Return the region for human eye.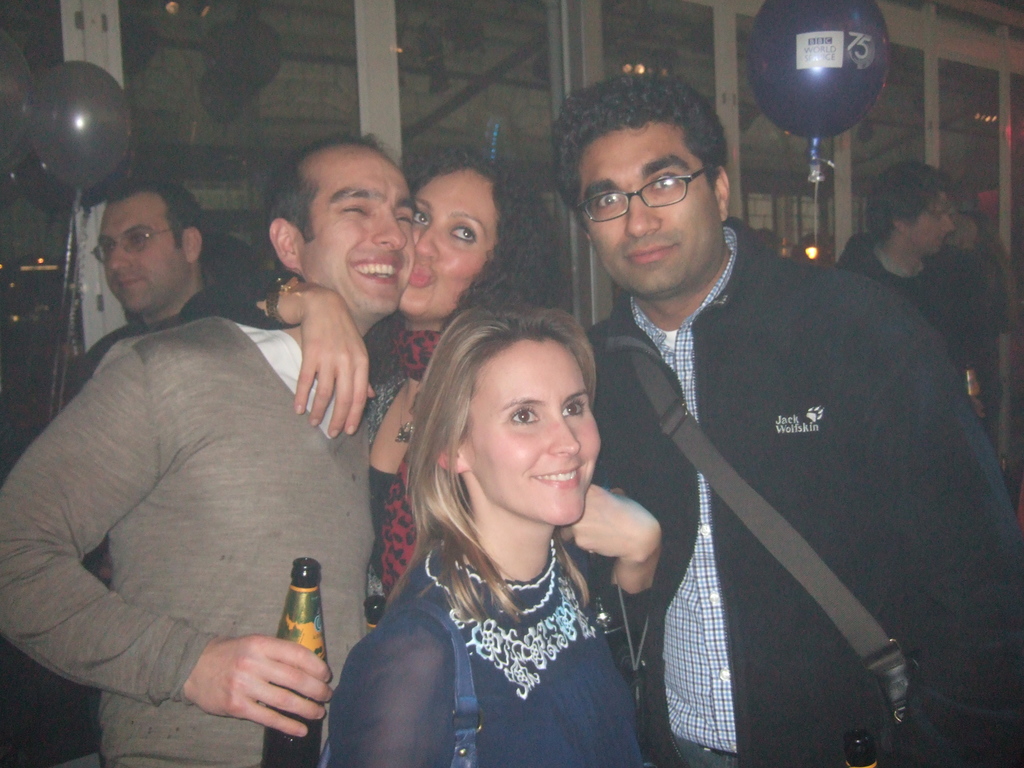
bbox=[497, 402, 548, 430].
